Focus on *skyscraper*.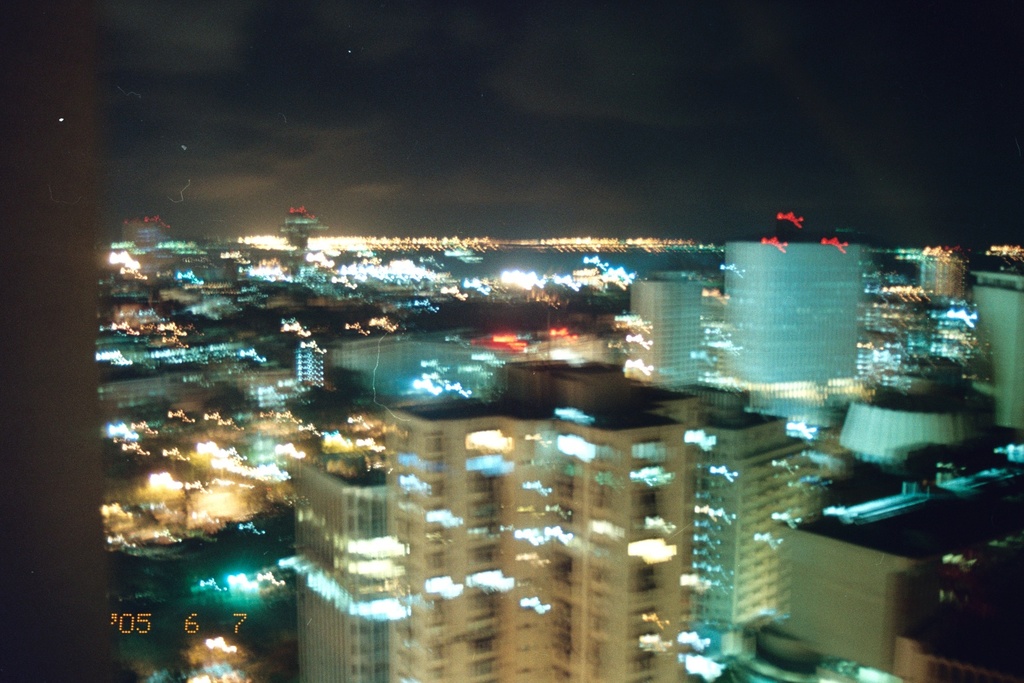
Focused at left=381, top=362, right=694, bottom=682.
